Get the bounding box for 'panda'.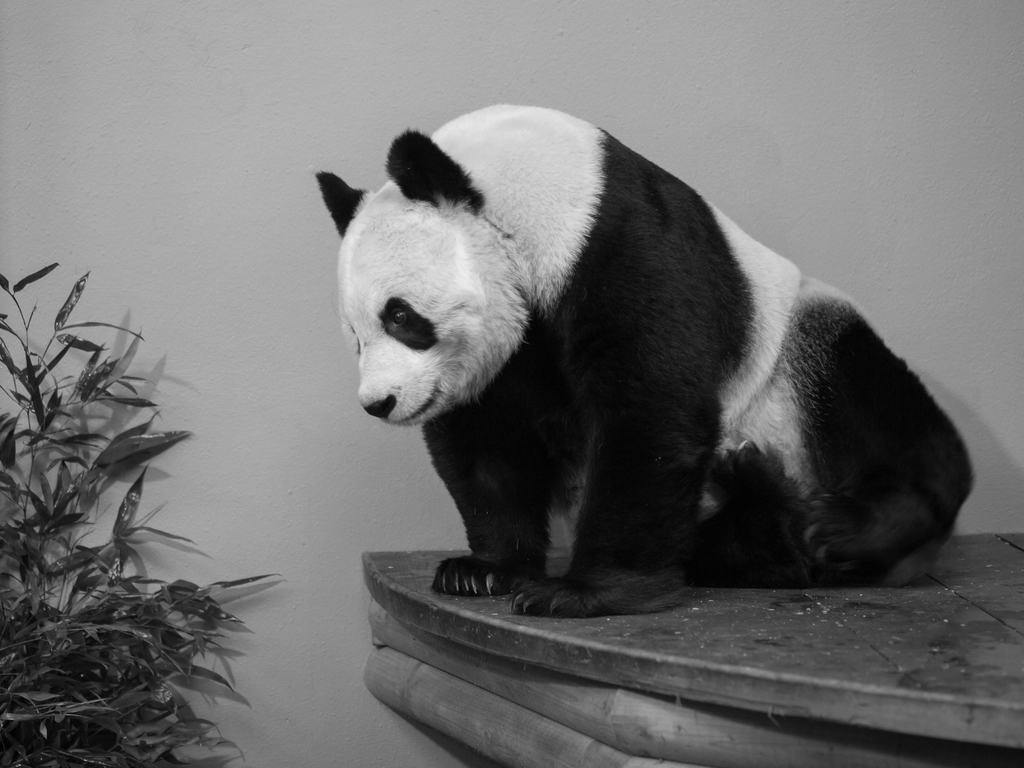
(x1=314, y1=99, x2=974, y2=616).
